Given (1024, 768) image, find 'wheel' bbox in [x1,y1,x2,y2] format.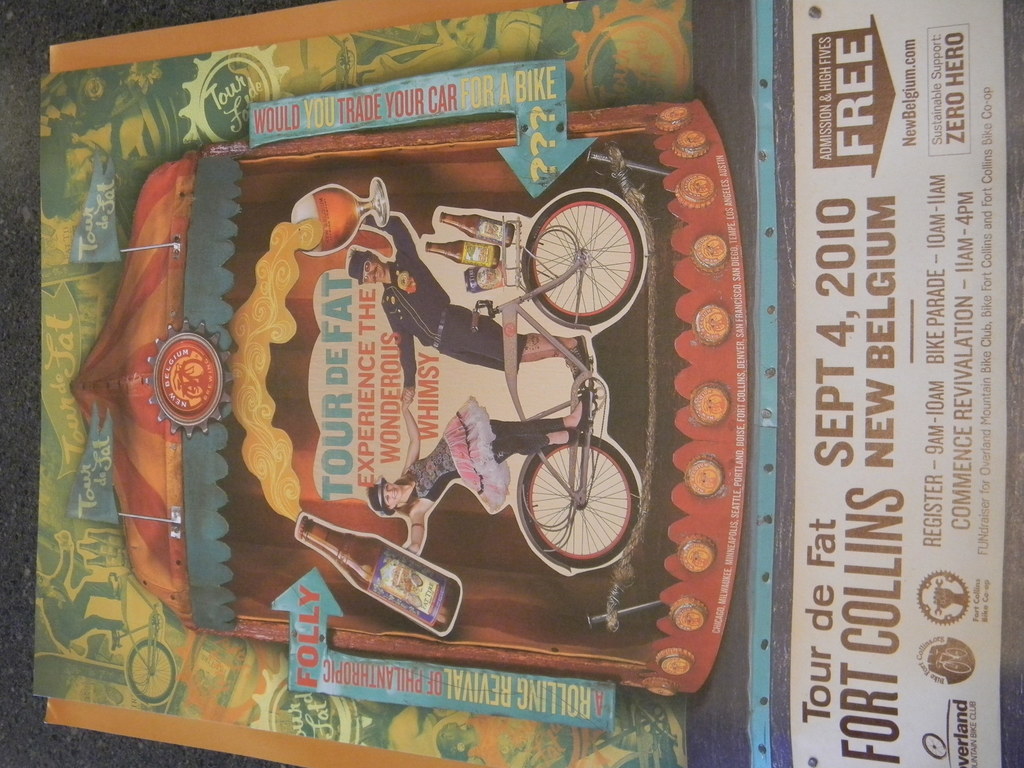
[520,431,641,570].
